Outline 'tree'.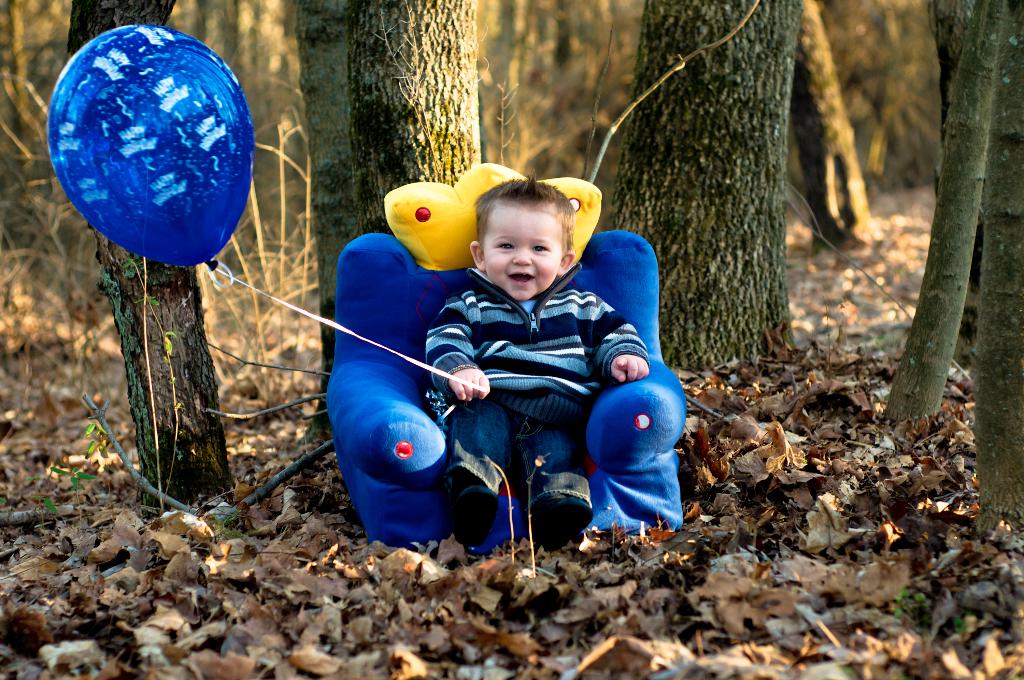
Outline: [x1=292, y1=0, x2=487, y2=454].
